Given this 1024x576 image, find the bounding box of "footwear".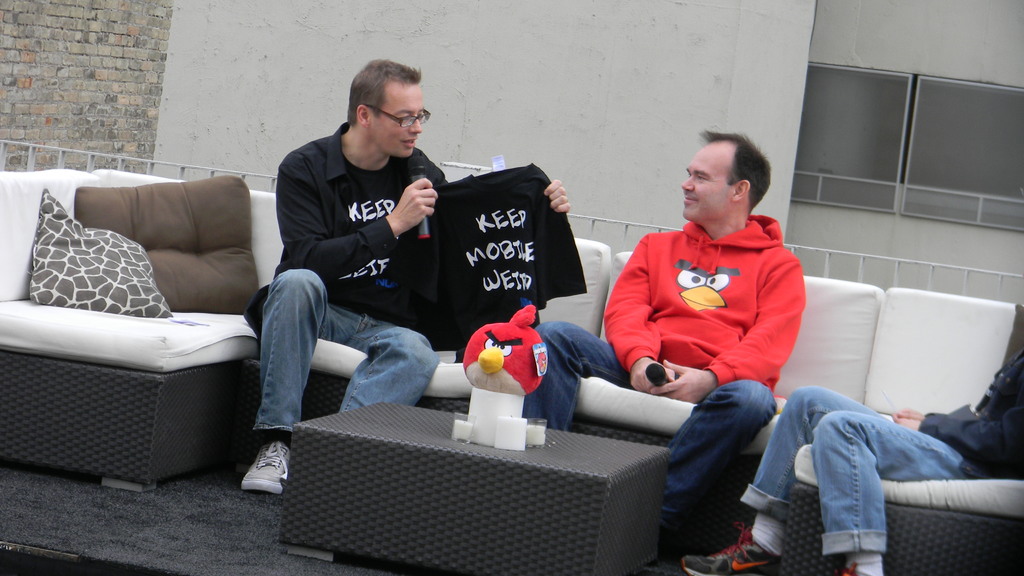
227, 431, 284, 501.
